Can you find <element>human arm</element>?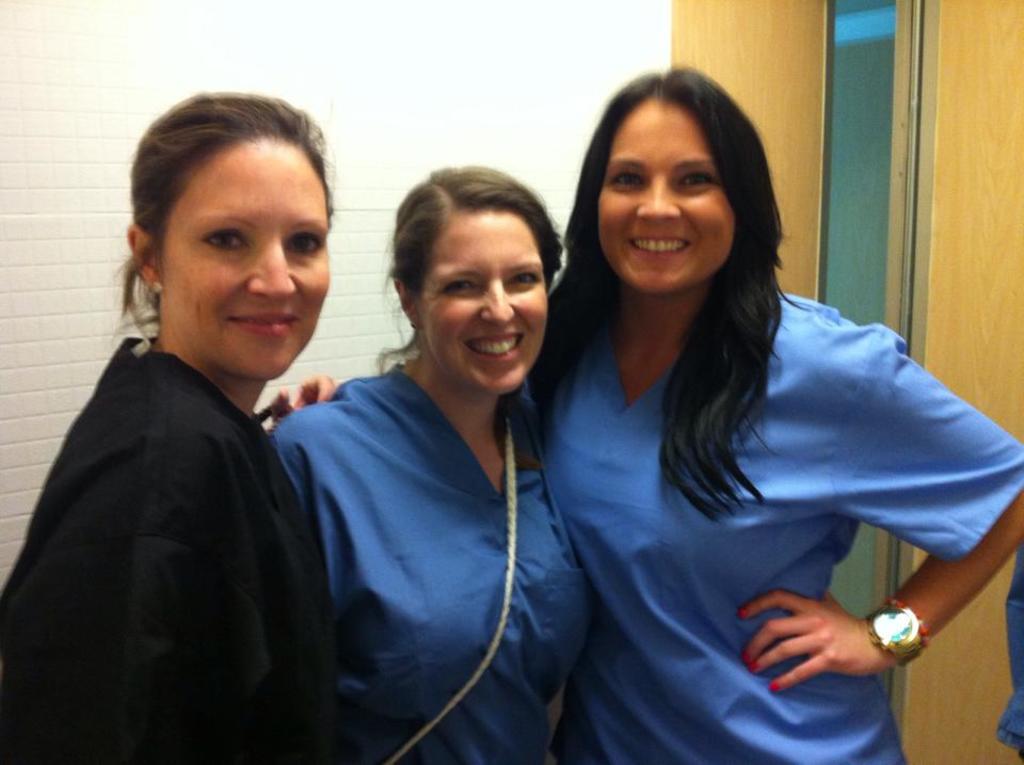
Yes, bounding box: detection(265, 367, 345, 419).
